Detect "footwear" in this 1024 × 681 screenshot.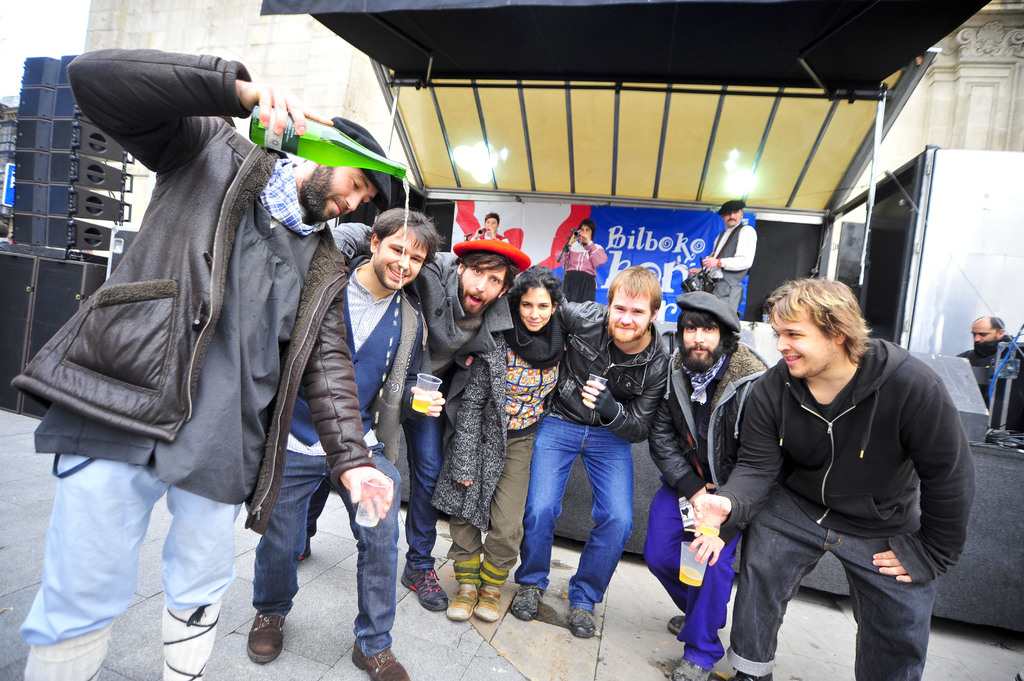
Detection: 401 564 451 611.
